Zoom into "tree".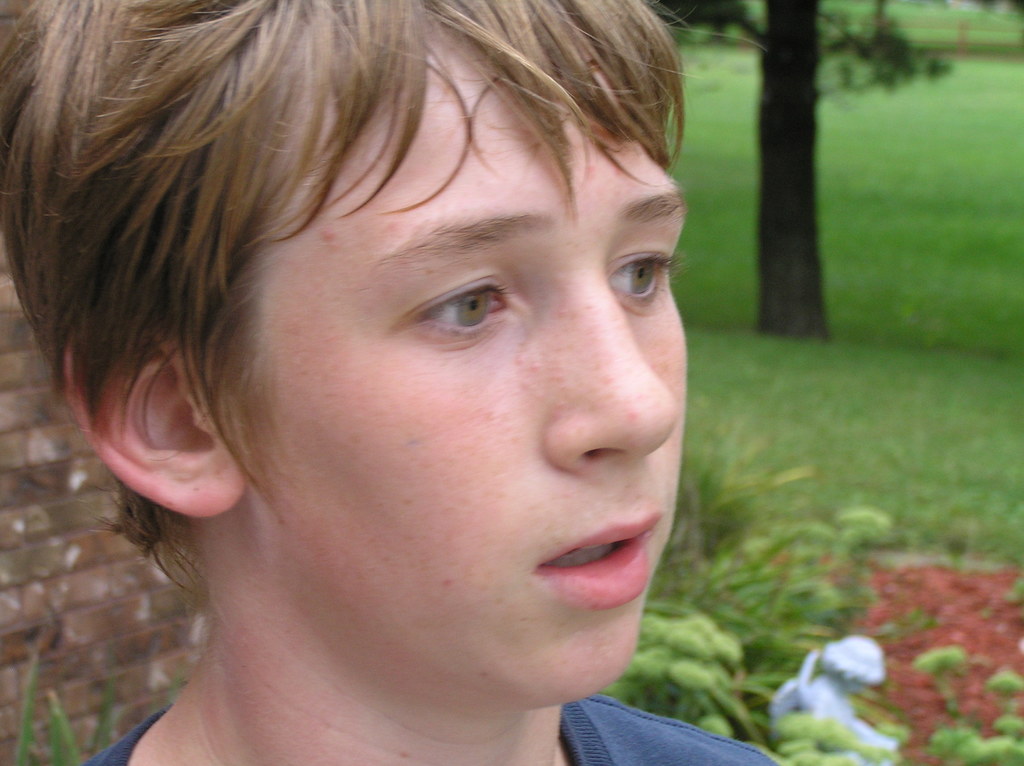
Zoom target: Rect(756, 6, 829, 342).
